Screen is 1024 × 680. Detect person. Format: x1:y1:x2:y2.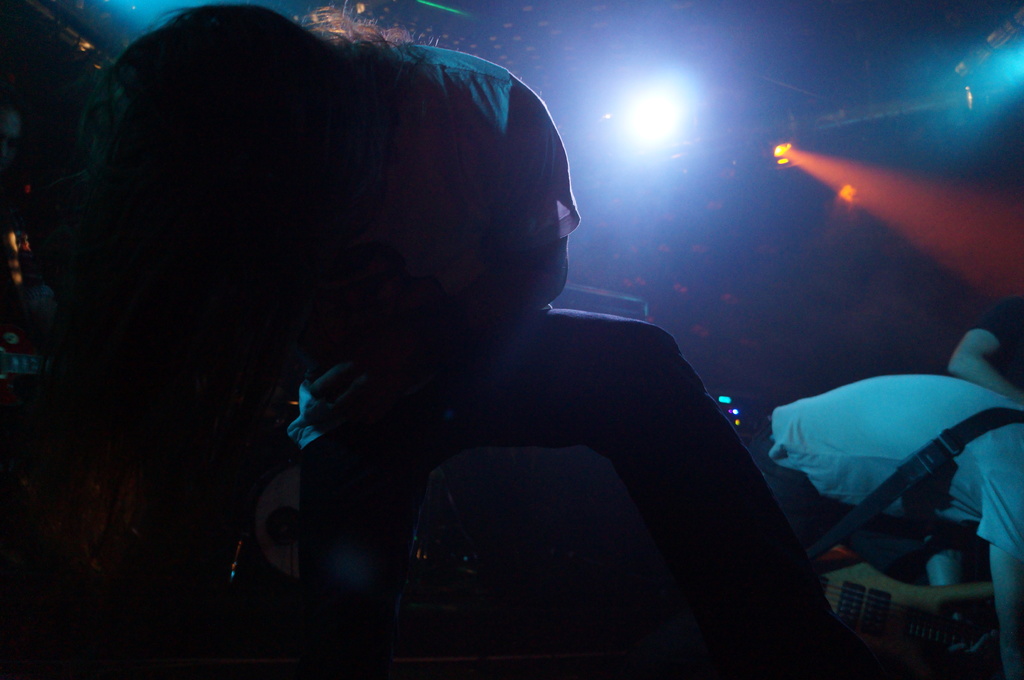
123:28:831:657.
